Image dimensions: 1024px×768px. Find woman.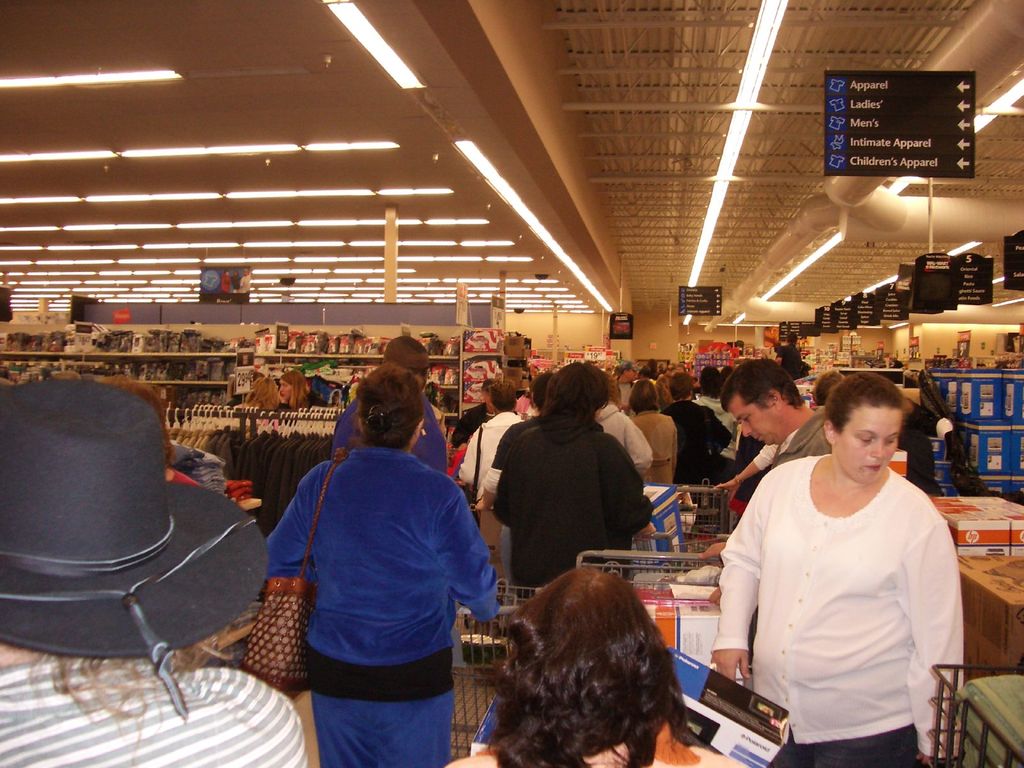
[x1=277, y1=367, x2=329, y2=412].
